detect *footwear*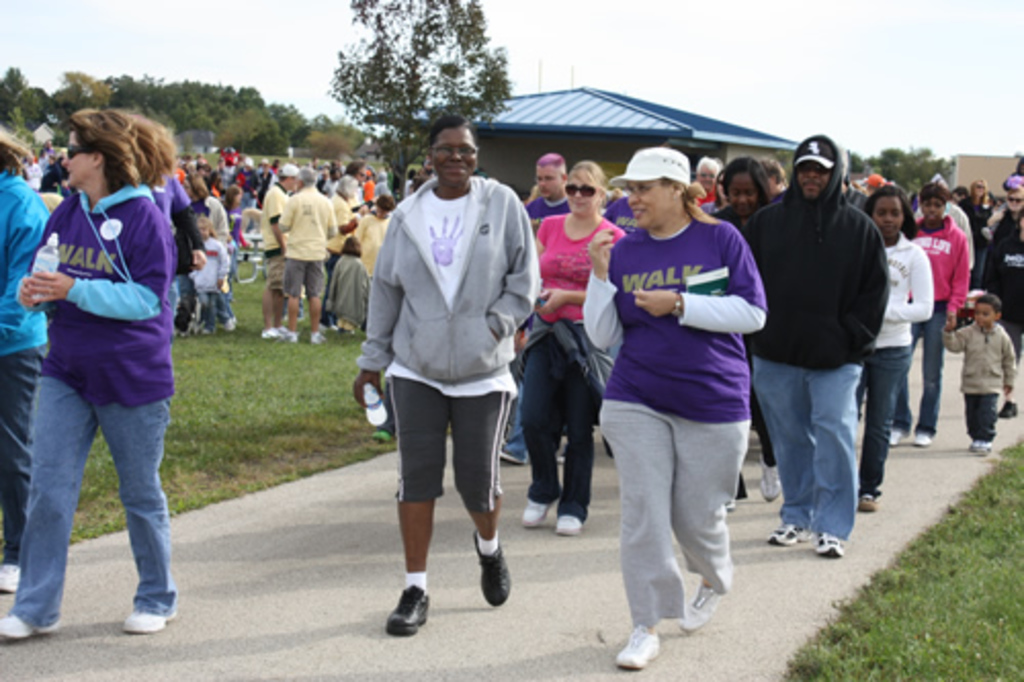
box(813, 524, 848, 561)
